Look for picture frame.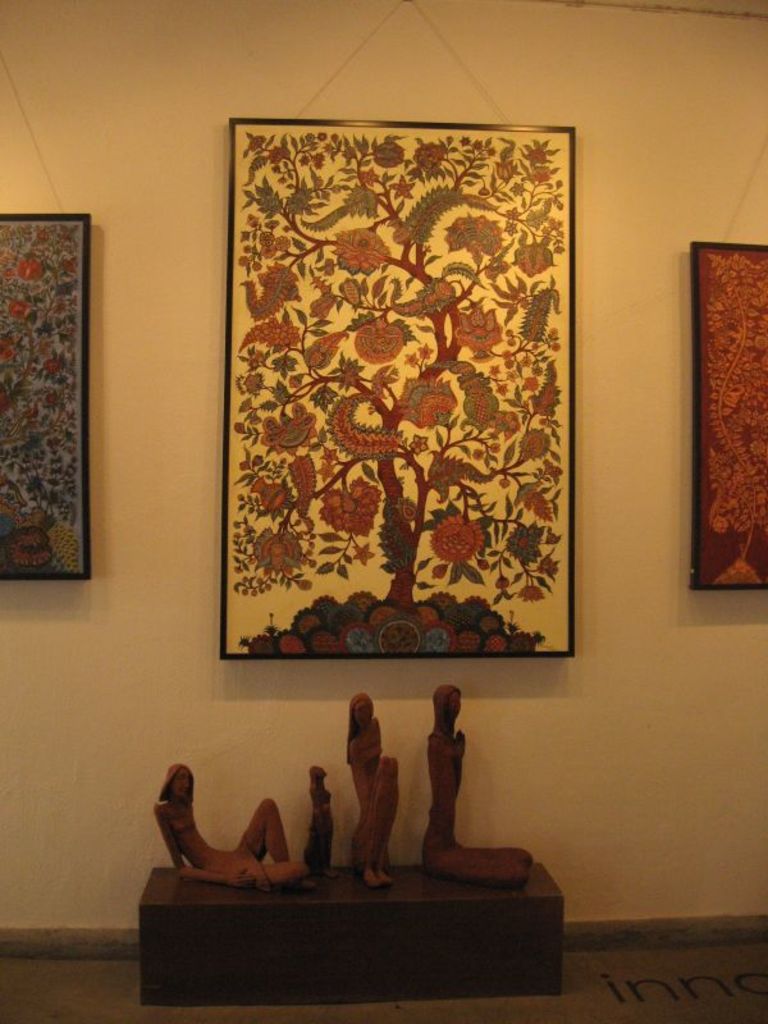
Found: Rect(191, 42, 609, 658).
